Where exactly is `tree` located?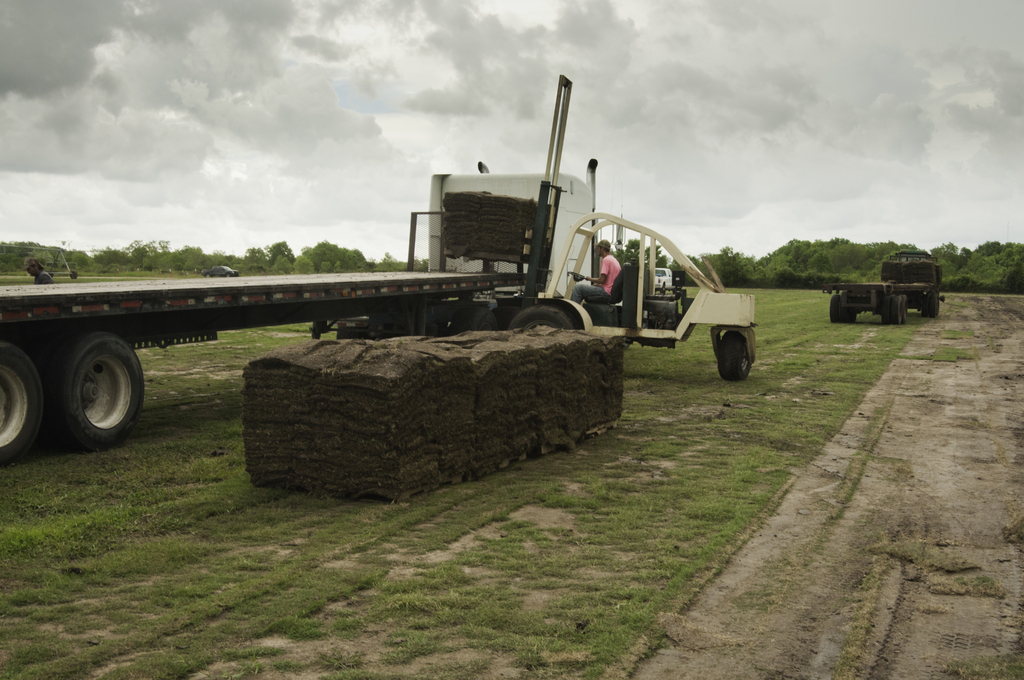
Its bounding box is <box>693,245,767,289</box>.
